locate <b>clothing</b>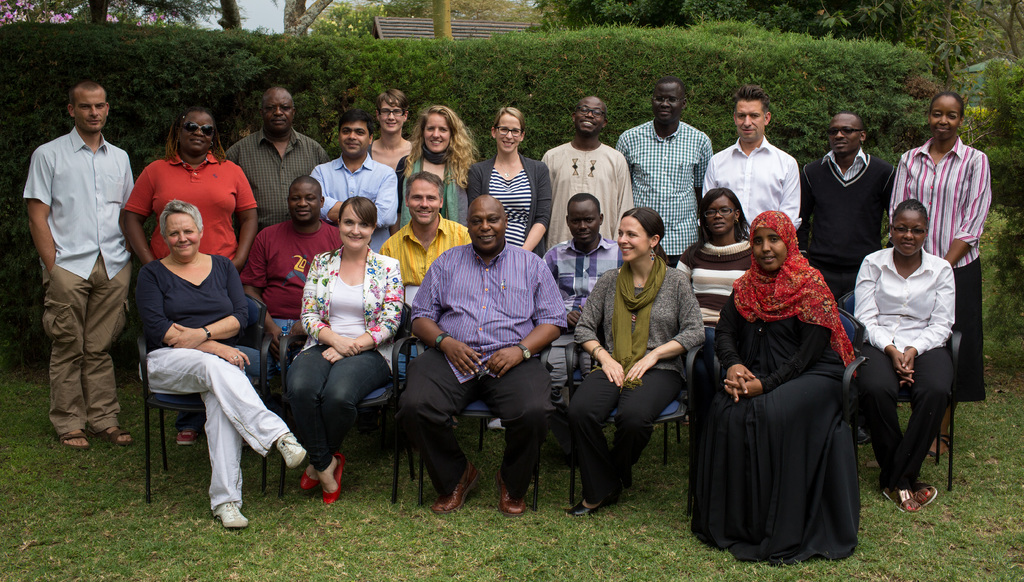
bbox=(396, 150, 468, 225)
